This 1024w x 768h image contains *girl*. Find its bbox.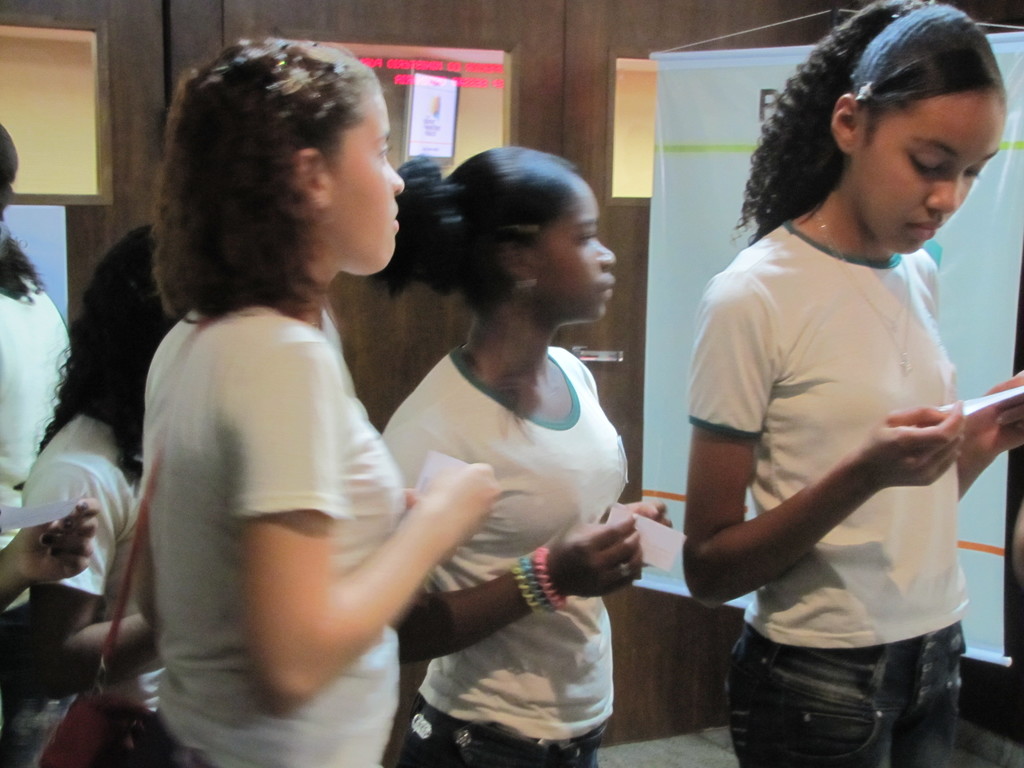
l=682, t=0, r=1023, b=767.
